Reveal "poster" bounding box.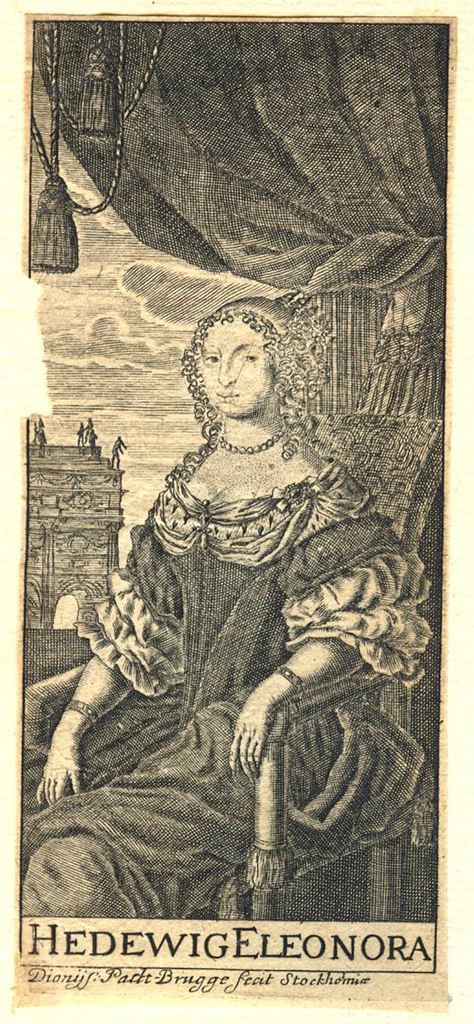
Revealed: box(12, 20, 438, 1009).
